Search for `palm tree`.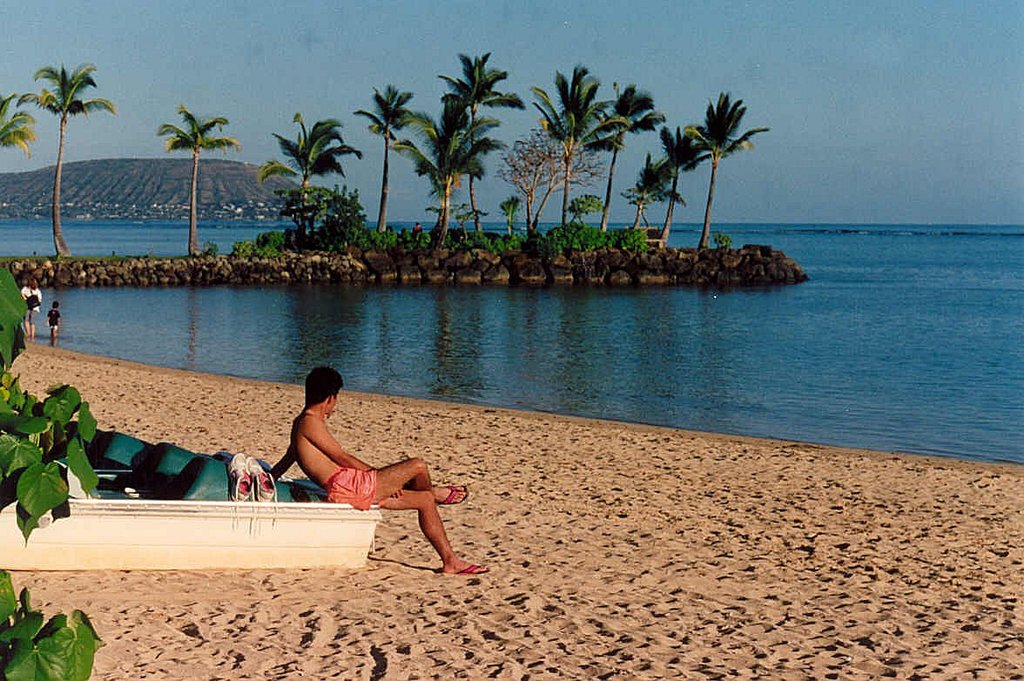
Found at 651:119:686:248.
